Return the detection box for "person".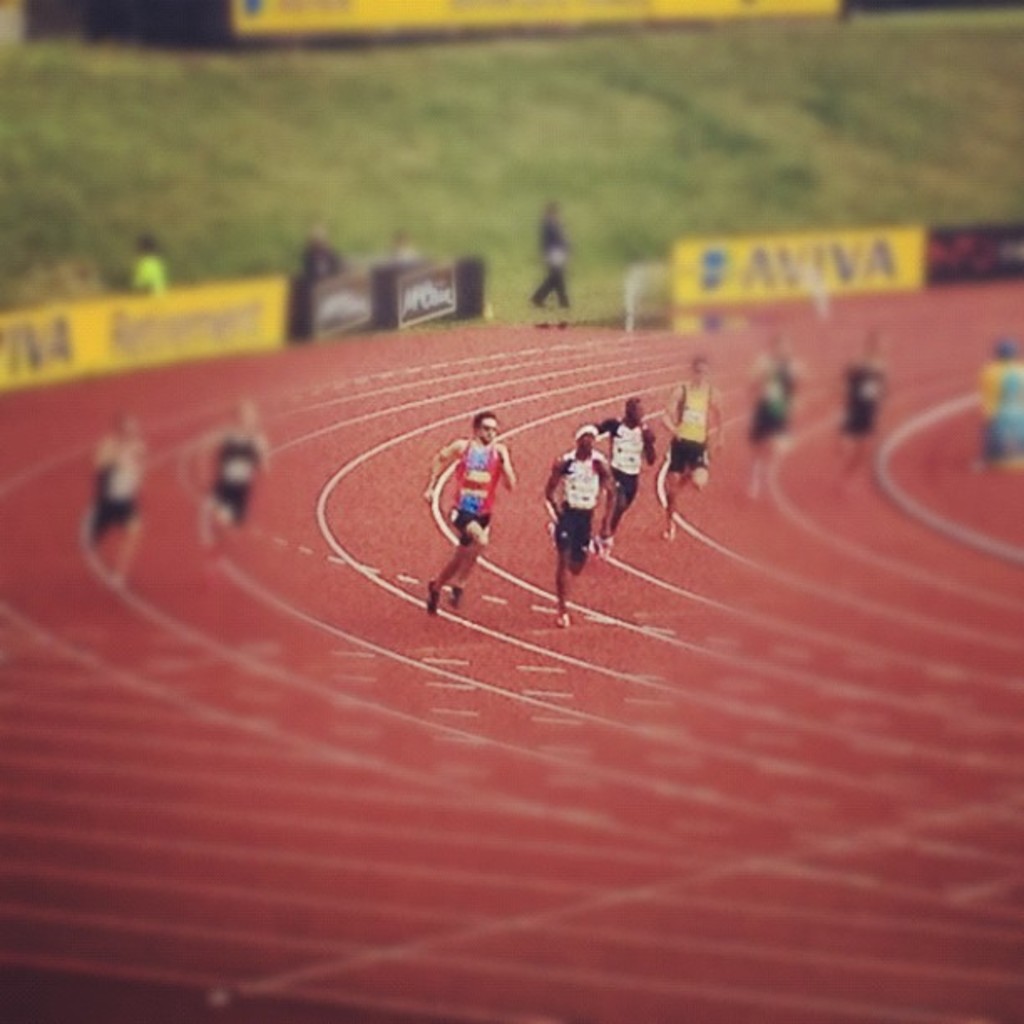
Rect(129, 233, 166, 289).
